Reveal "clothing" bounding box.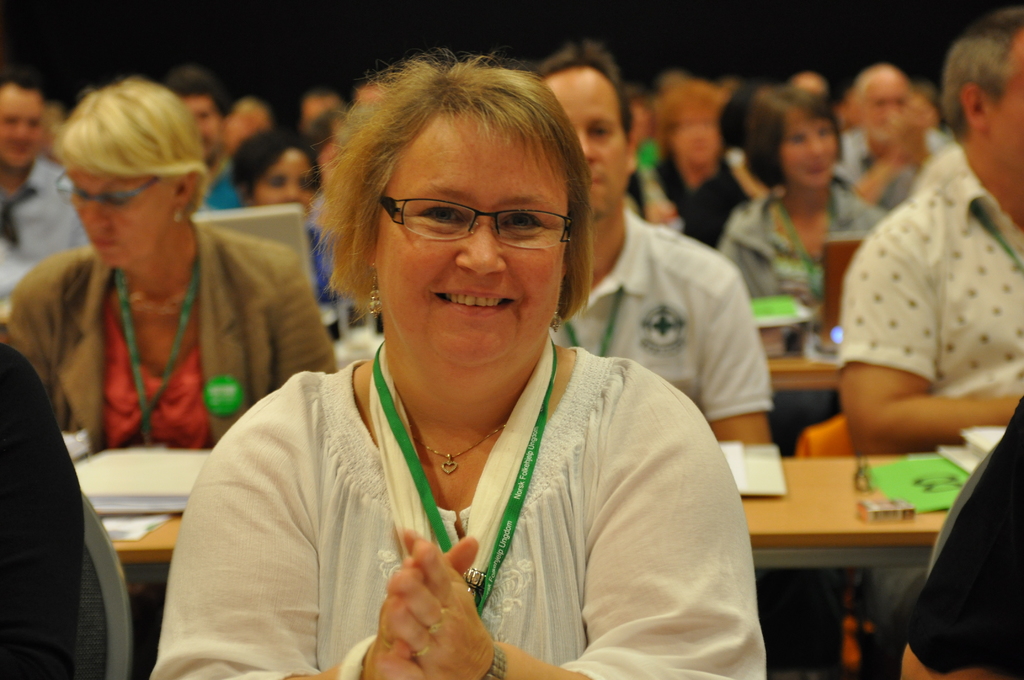
Revealed: <region>899, 403, 1023, 679</region>.
